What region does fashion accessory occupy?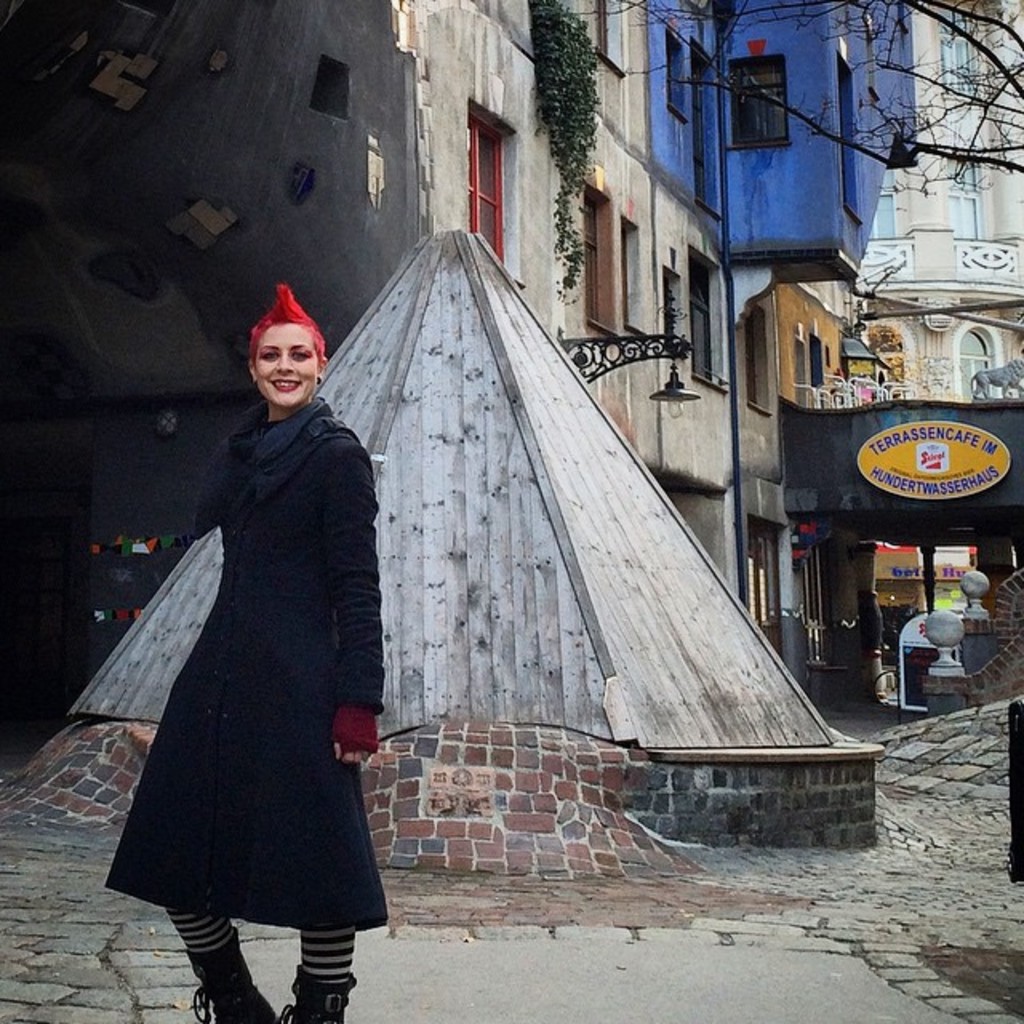
[left=314, top=373, right=326, bottom=389].
